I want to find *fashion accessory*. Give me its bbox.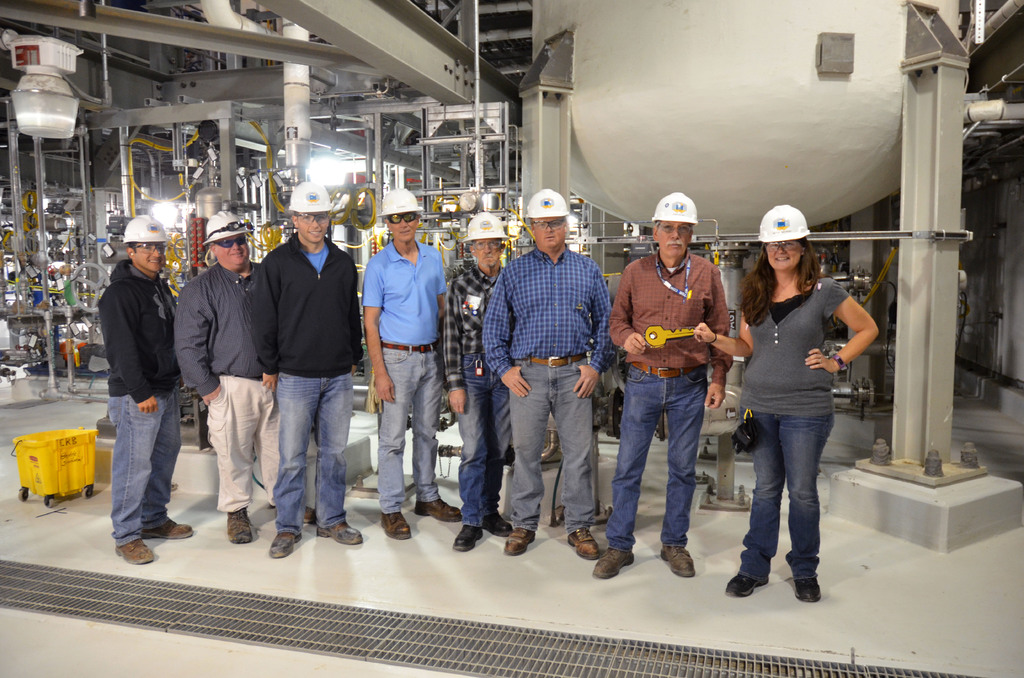
detection(591, 548, 634, 578).
